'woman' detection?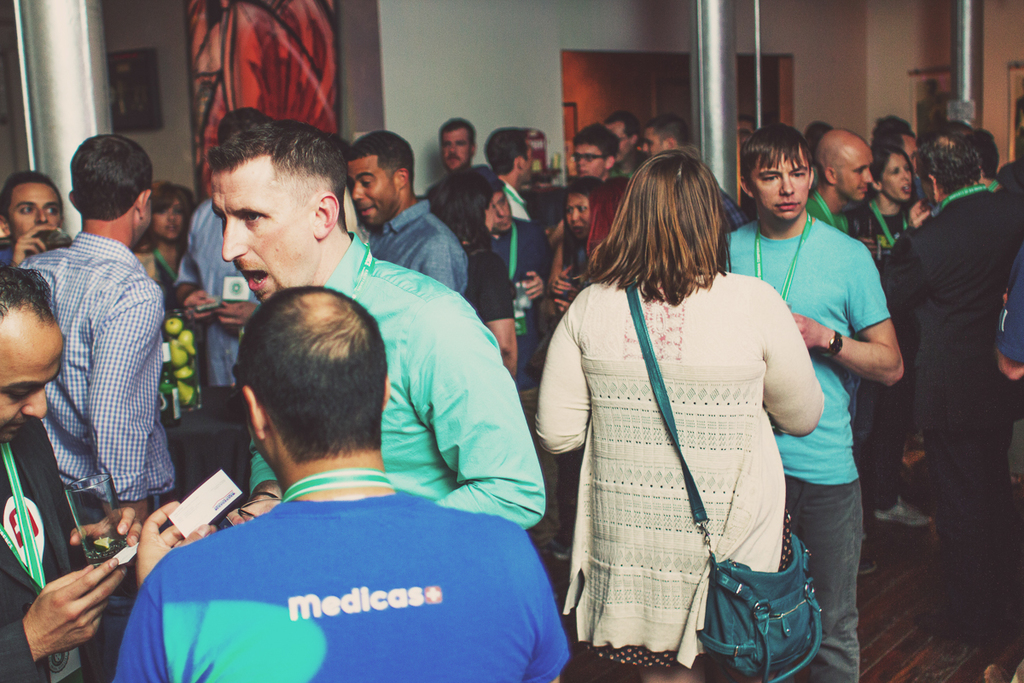
l=847, t=148, r=931, b=525
